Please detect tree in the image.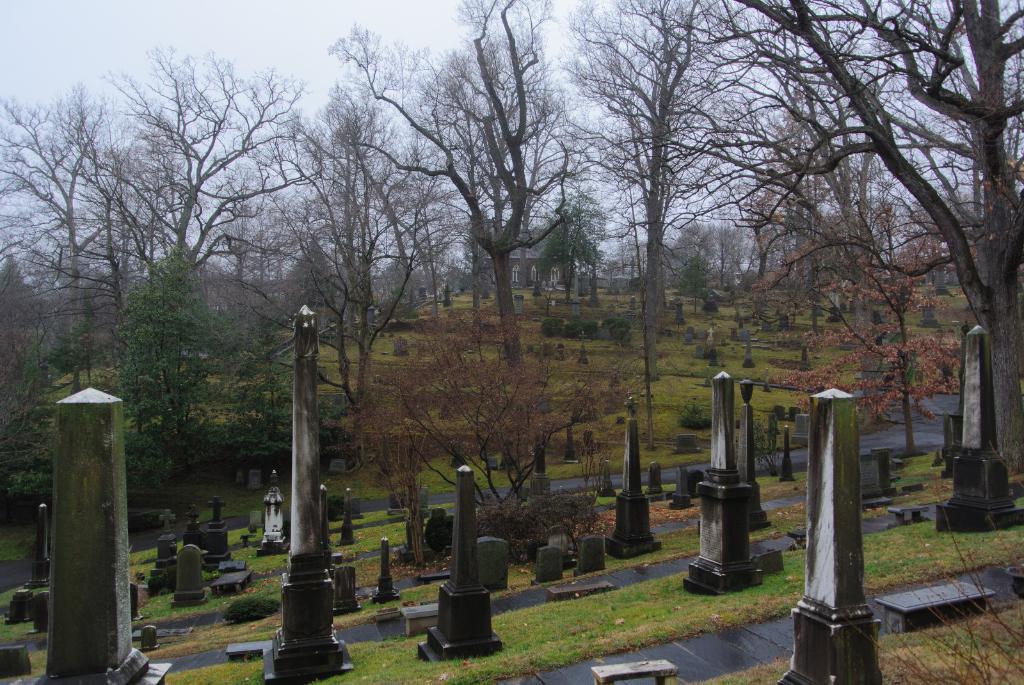
pyautogui.locateOnScreen(0, 34, 329, 487).
